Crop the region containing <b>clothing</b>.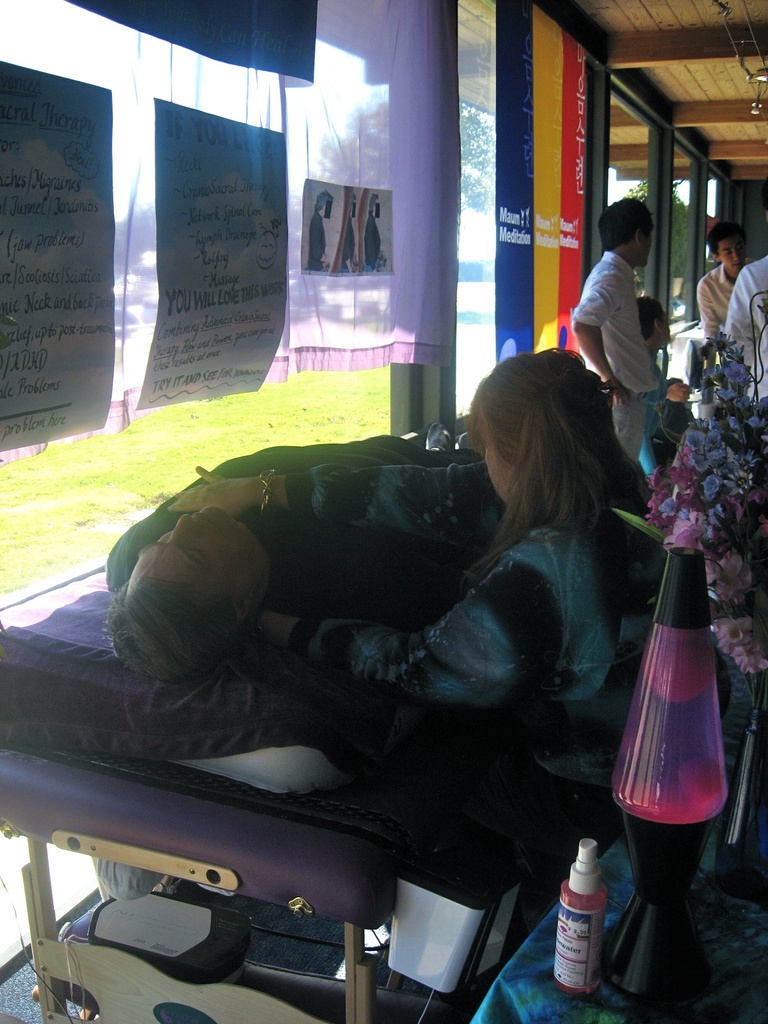
Crop region: (left=692, top=264, right=737, bottom=334).
